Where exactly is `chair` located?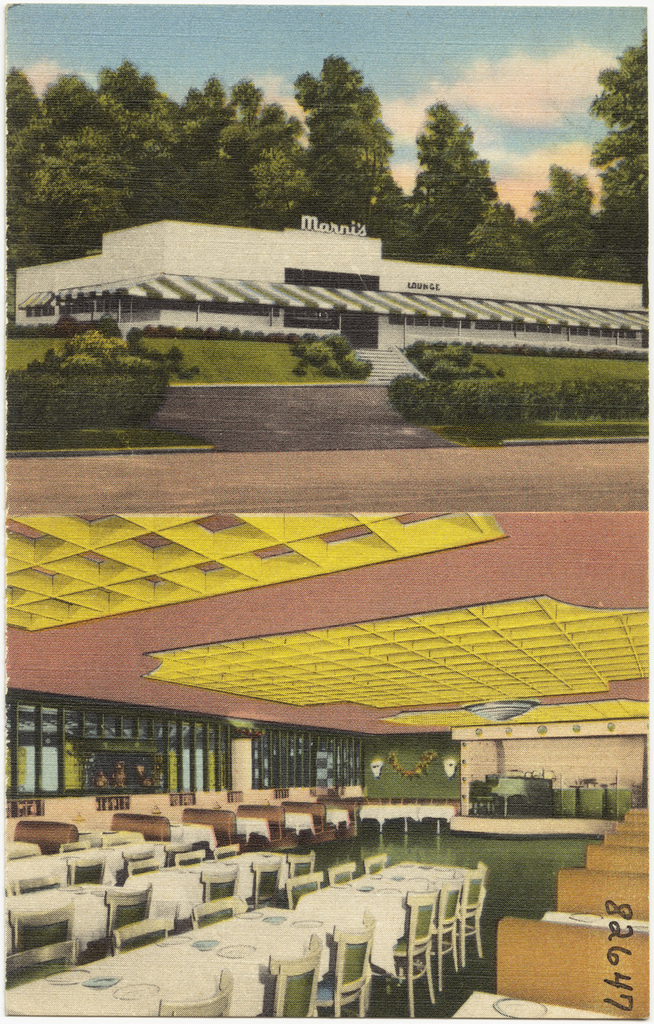
Its bounding box is bbox=(118, 857, 158, 876).
